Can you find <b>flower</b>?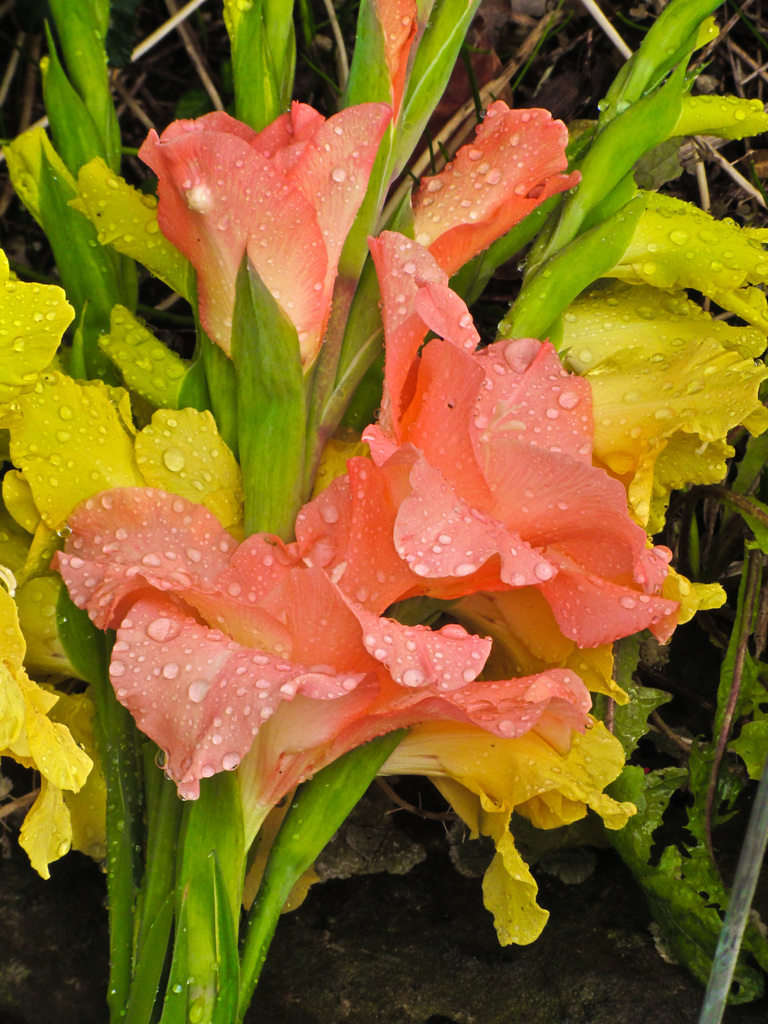
Yes, bounding box: x1=53, y1=484, x2=599, y2=803.
